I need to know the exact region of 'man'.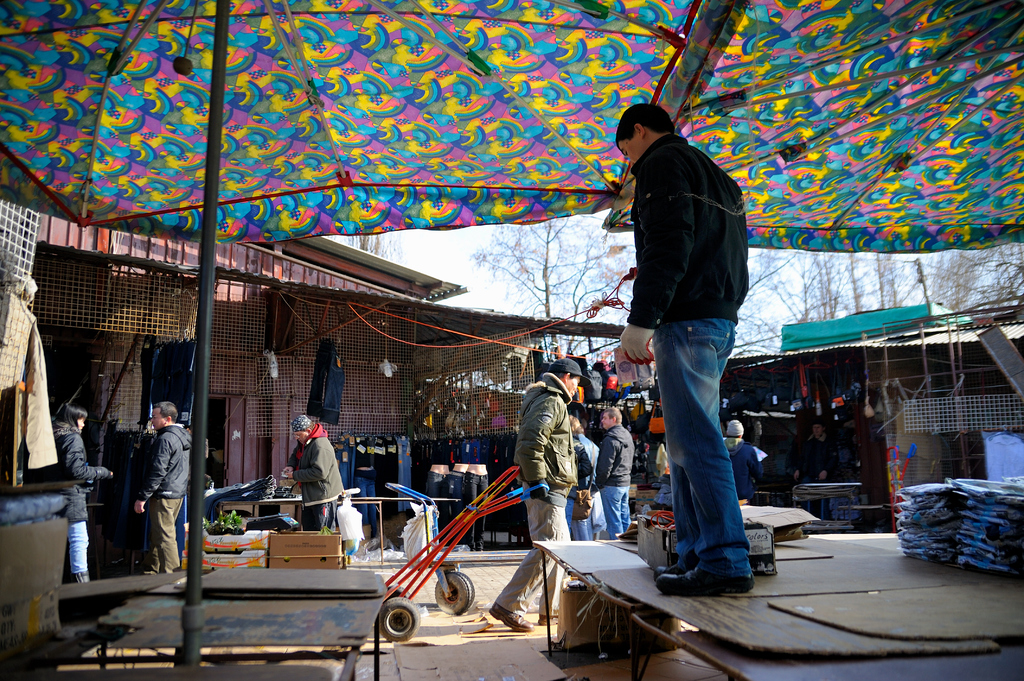
Region: bbox=[601, 407, 637, 541].
